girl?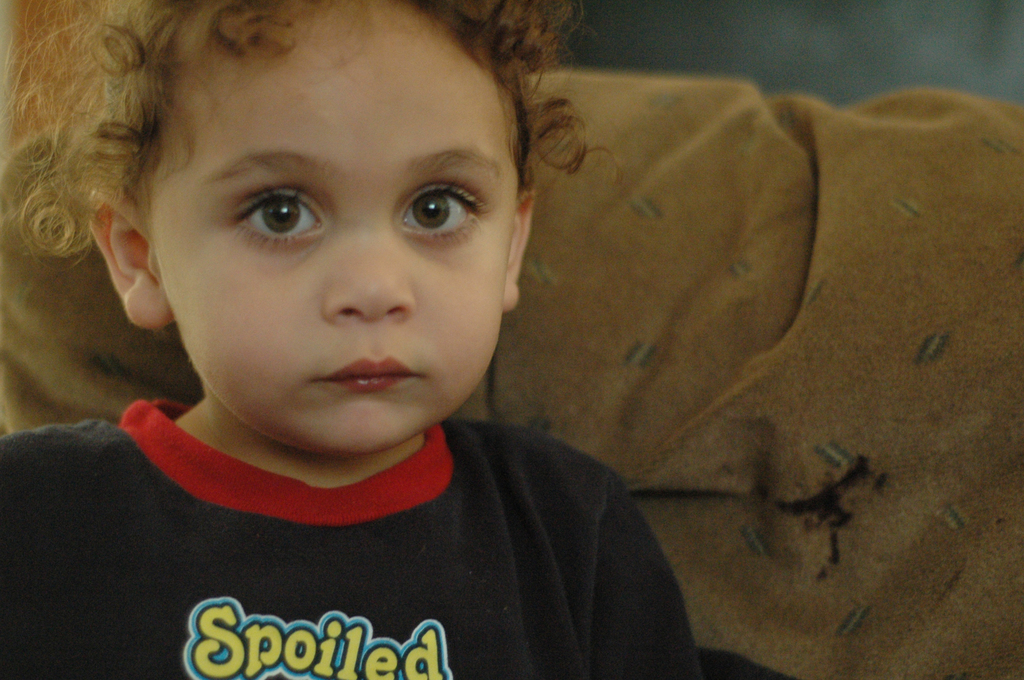
(x1=0, y1=0, x2=794, y2=679)
